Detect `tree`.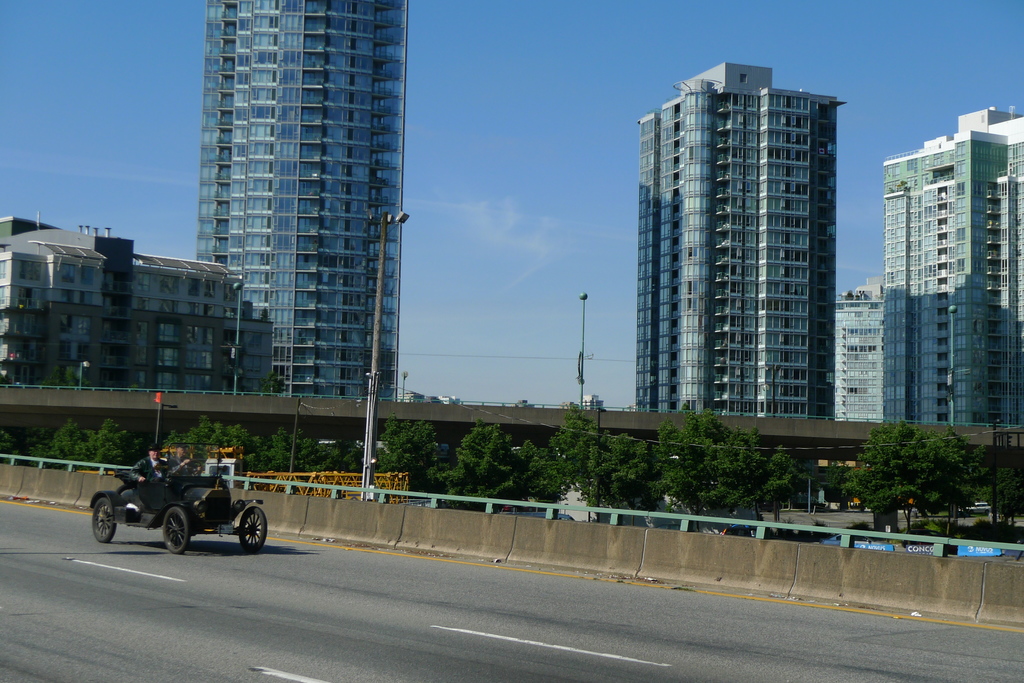
Detected at pyautogui.locateOnScreen(661, 411, 783, 529).
